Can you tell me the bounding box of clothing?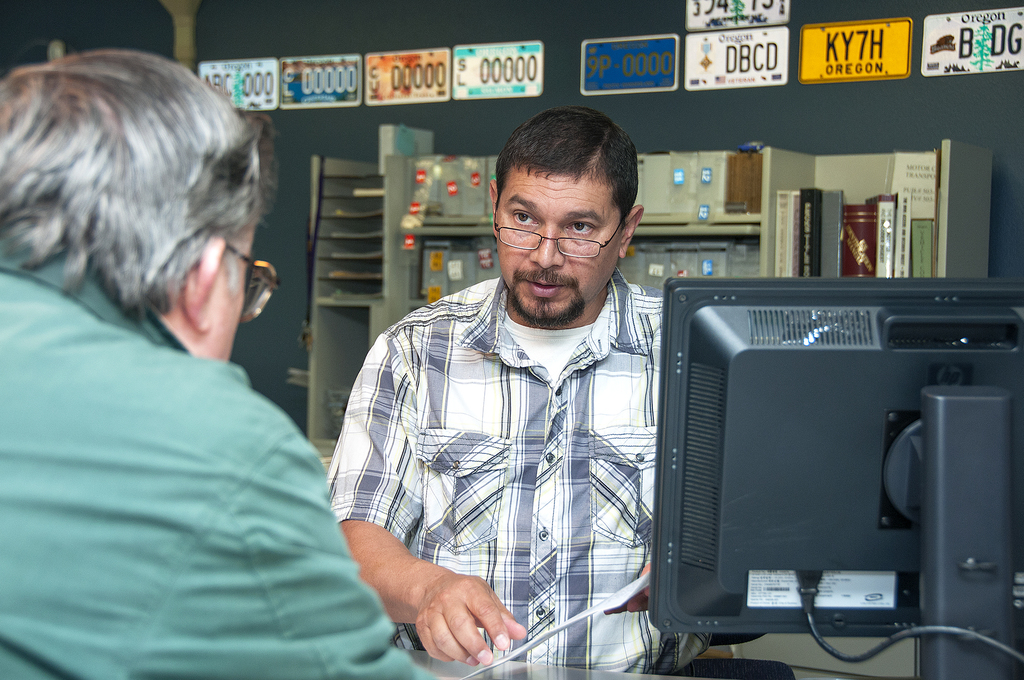
l=0, t=243, r=410, b=679.
